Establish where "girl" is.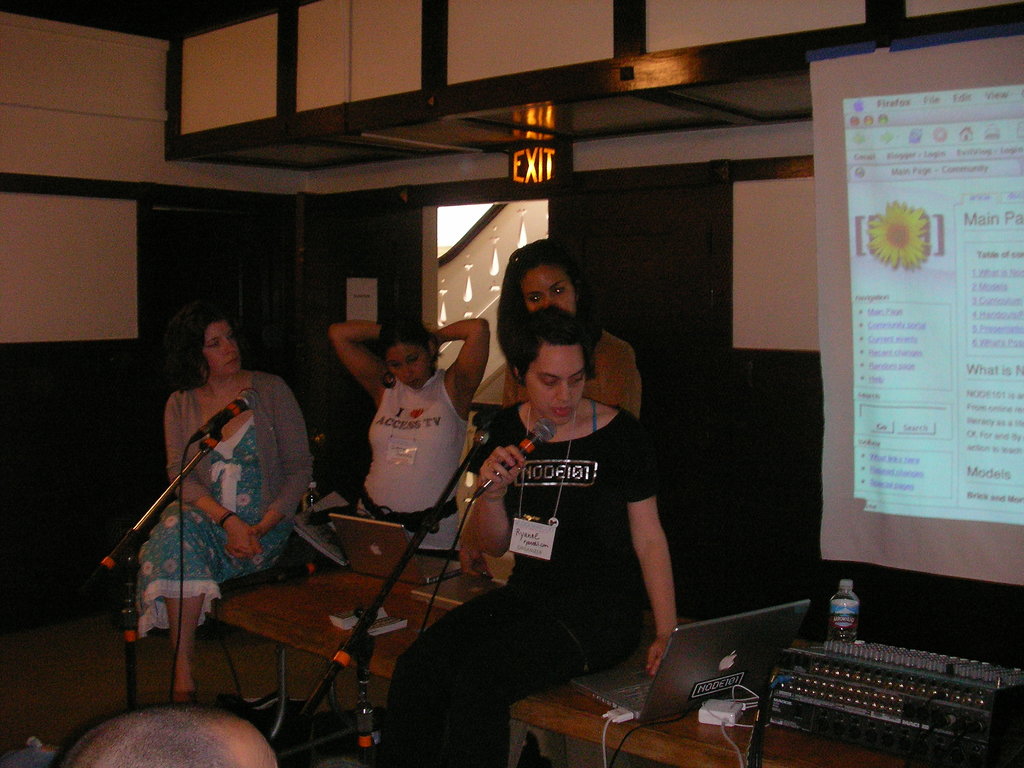
Established at {"x1": 497, "y1": 227, "x2": 648, "y2": 428}.
